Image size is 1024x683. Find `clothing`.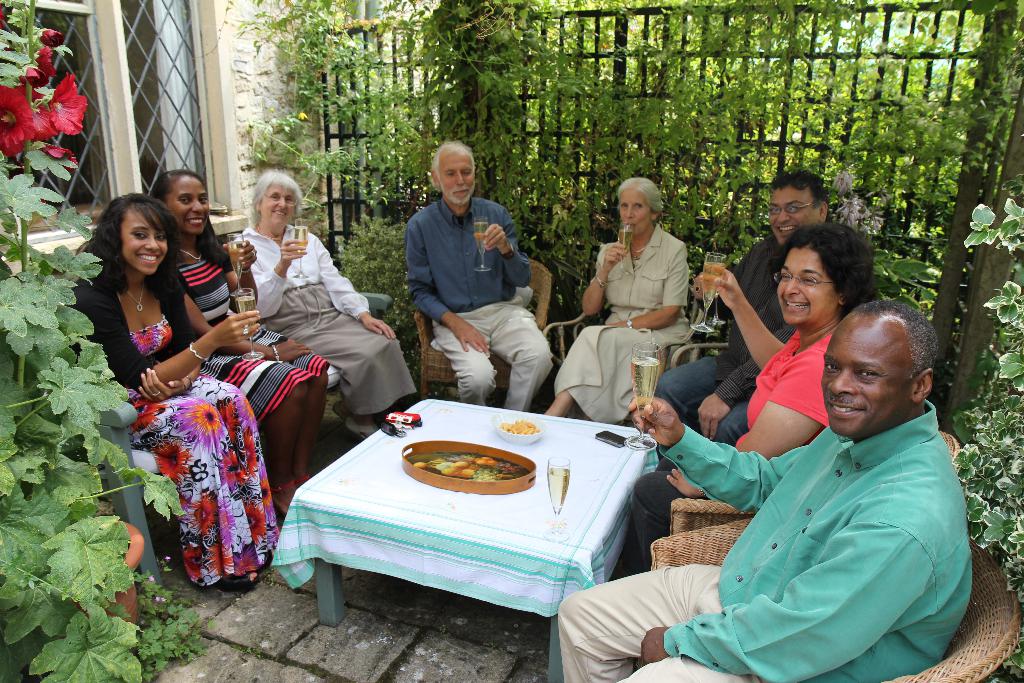
396,160,547,394.
